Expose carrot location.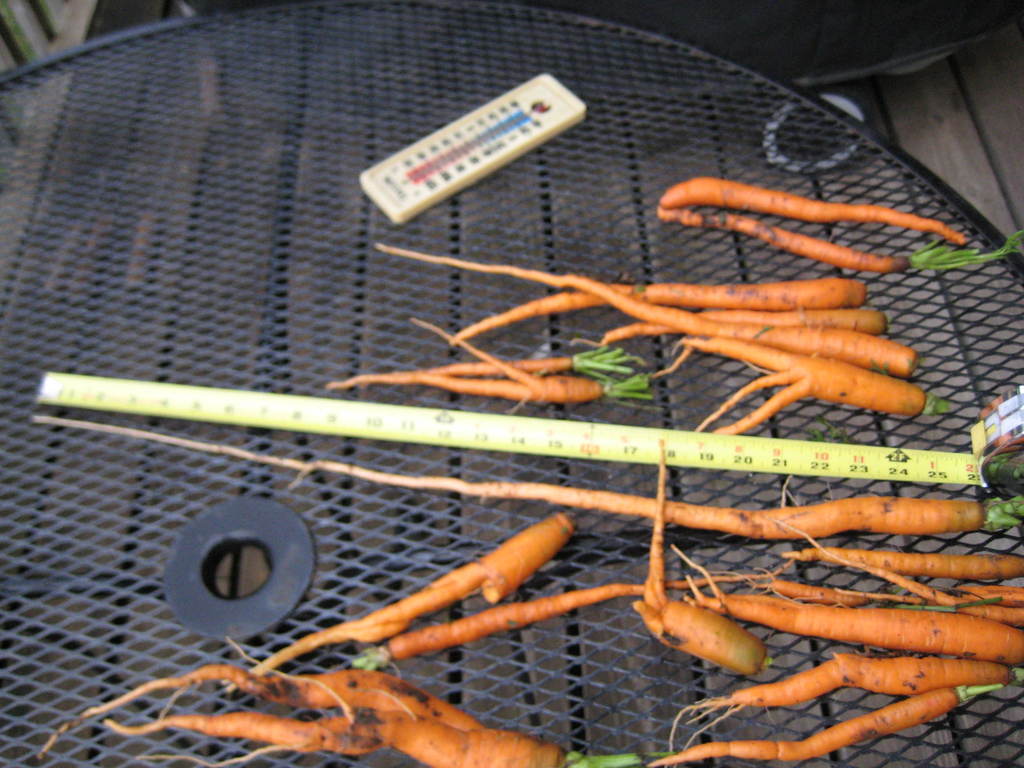
Exposed at 612/480/1023/746.
